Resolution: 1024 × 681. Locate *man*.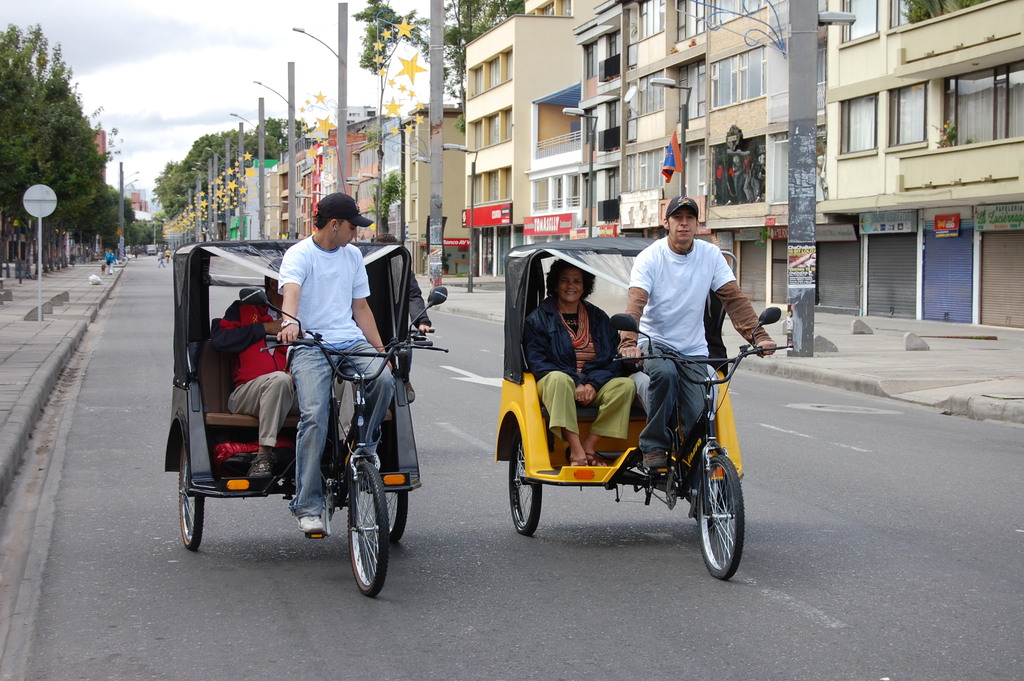
[x1=207, y1=259, x2=295, y2=483].
